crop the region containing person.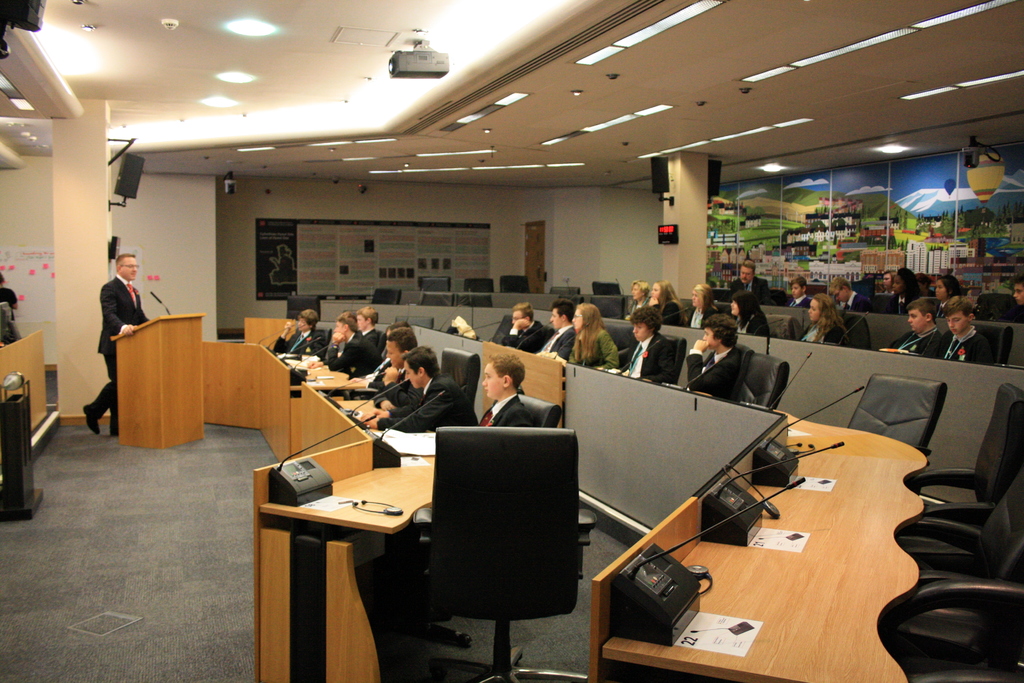
Crop region: (left=831, top=276, right=867, bottom=313).
